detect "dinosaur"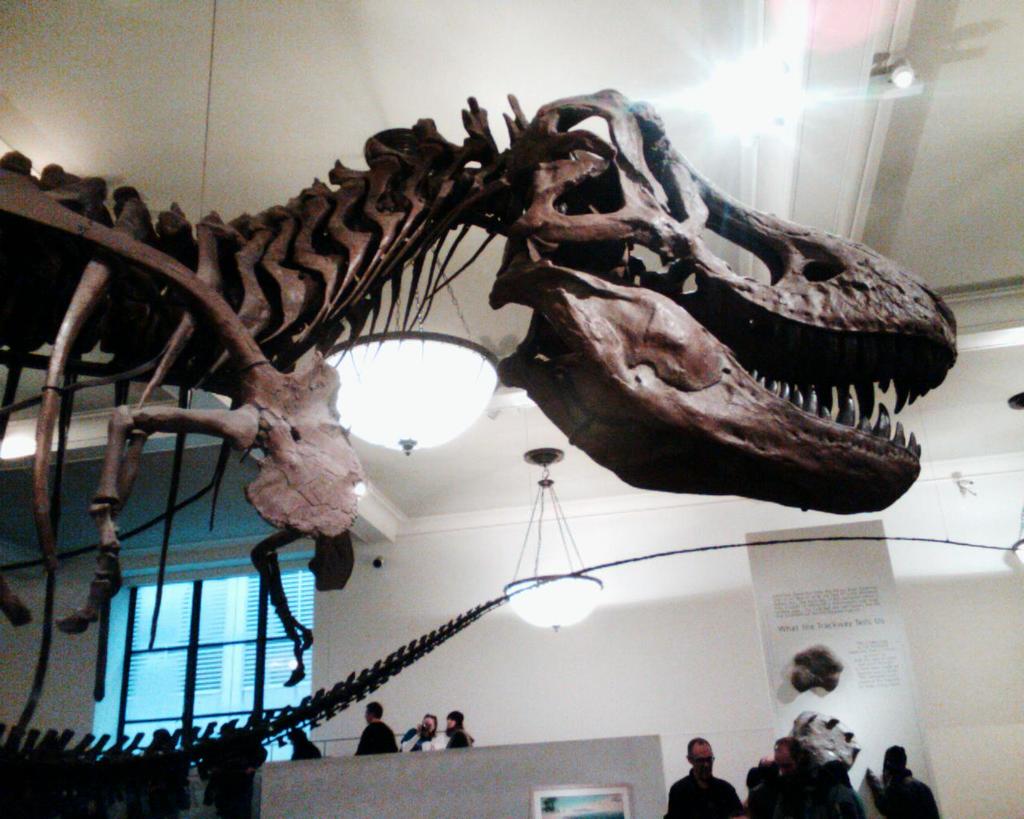
x1=0, y1=87, x2=1023, y2=818
